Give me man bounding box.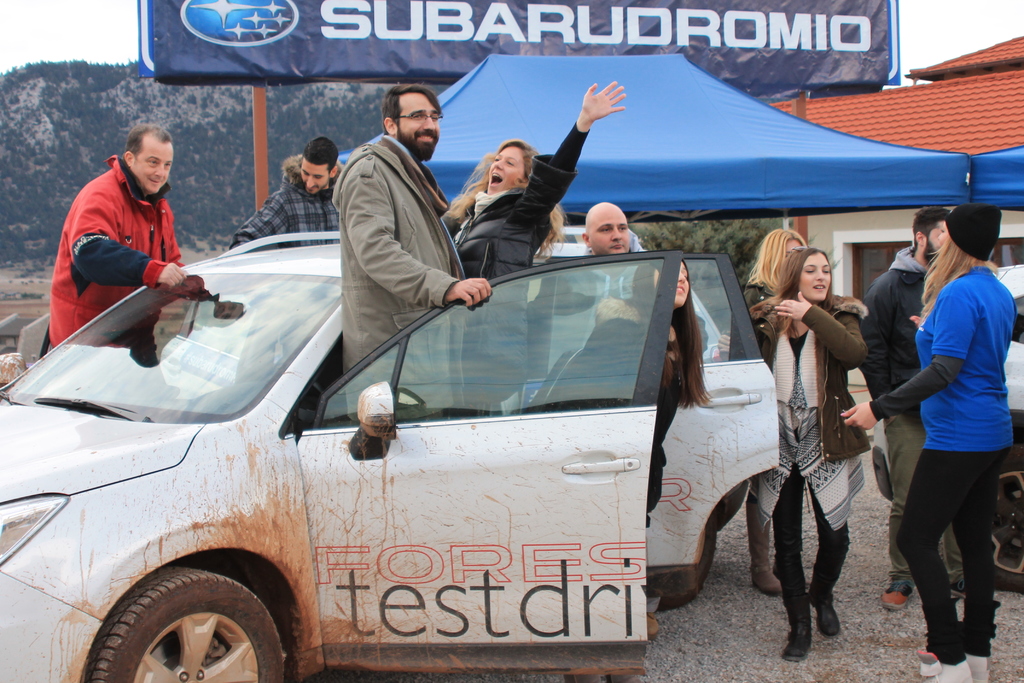
(230, 133, 346, 256).
